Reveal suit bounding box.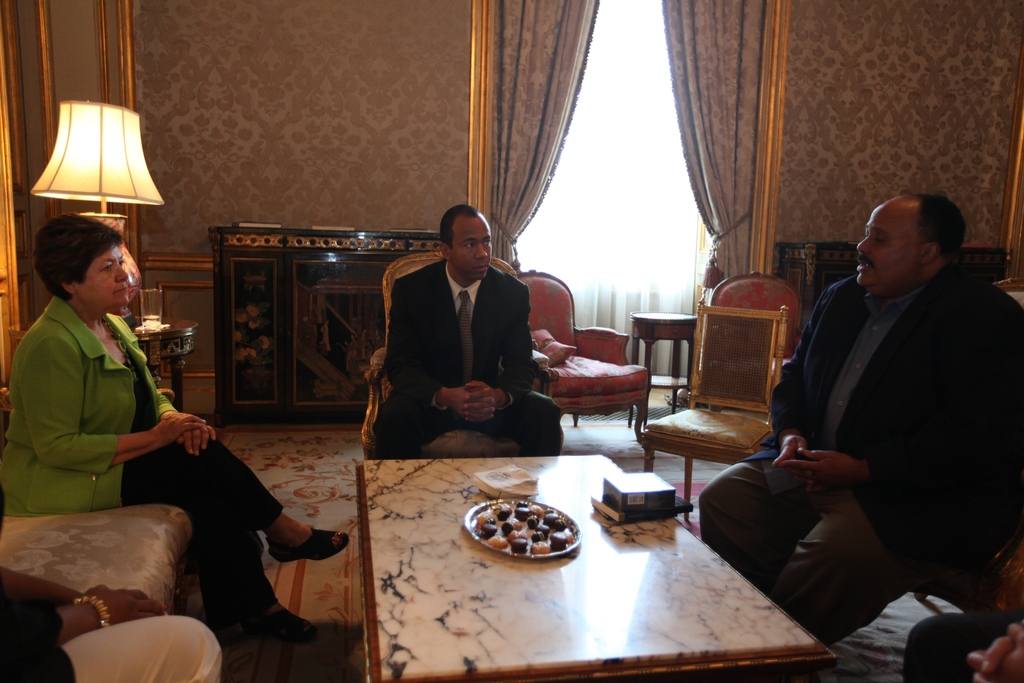
Revealed: 0,295,283,635.
